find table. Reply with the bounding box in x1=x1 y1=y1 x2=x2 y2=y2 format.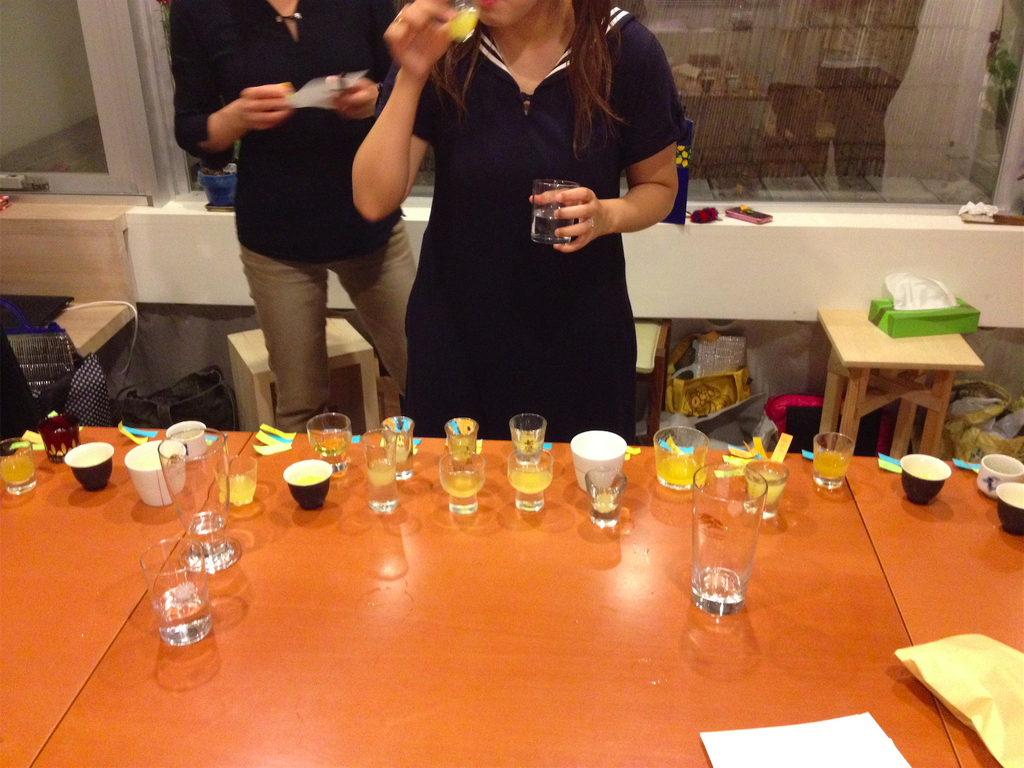
x1=0 y1=440 x2=1023 y2=767.
